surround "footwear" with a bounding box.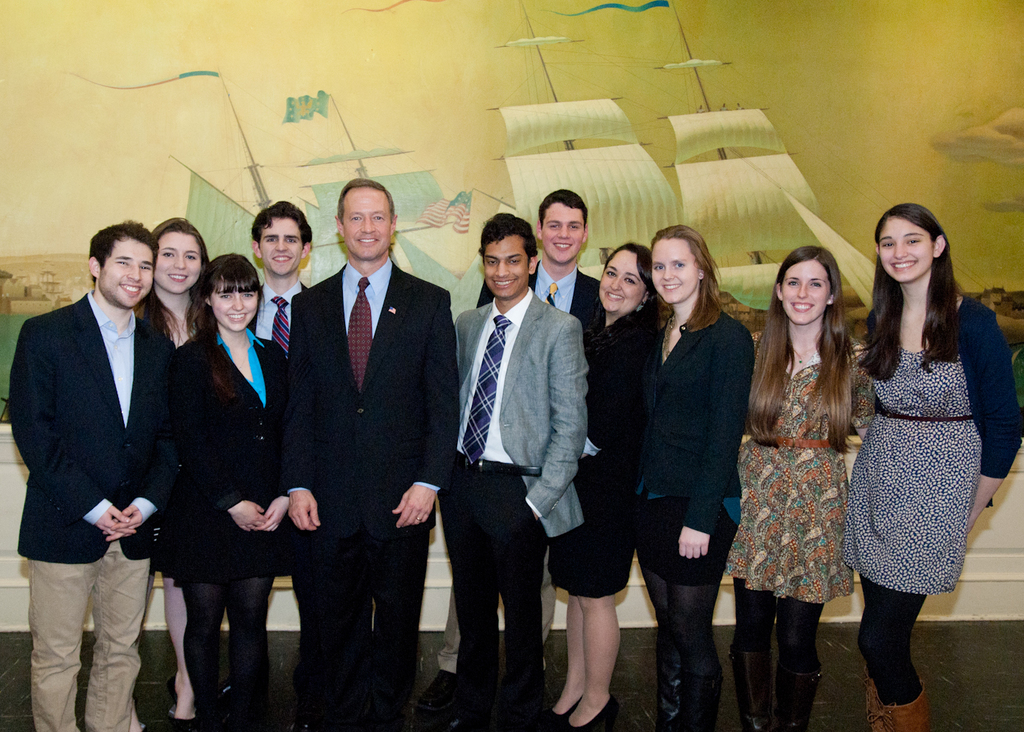
878/688/933/731.
